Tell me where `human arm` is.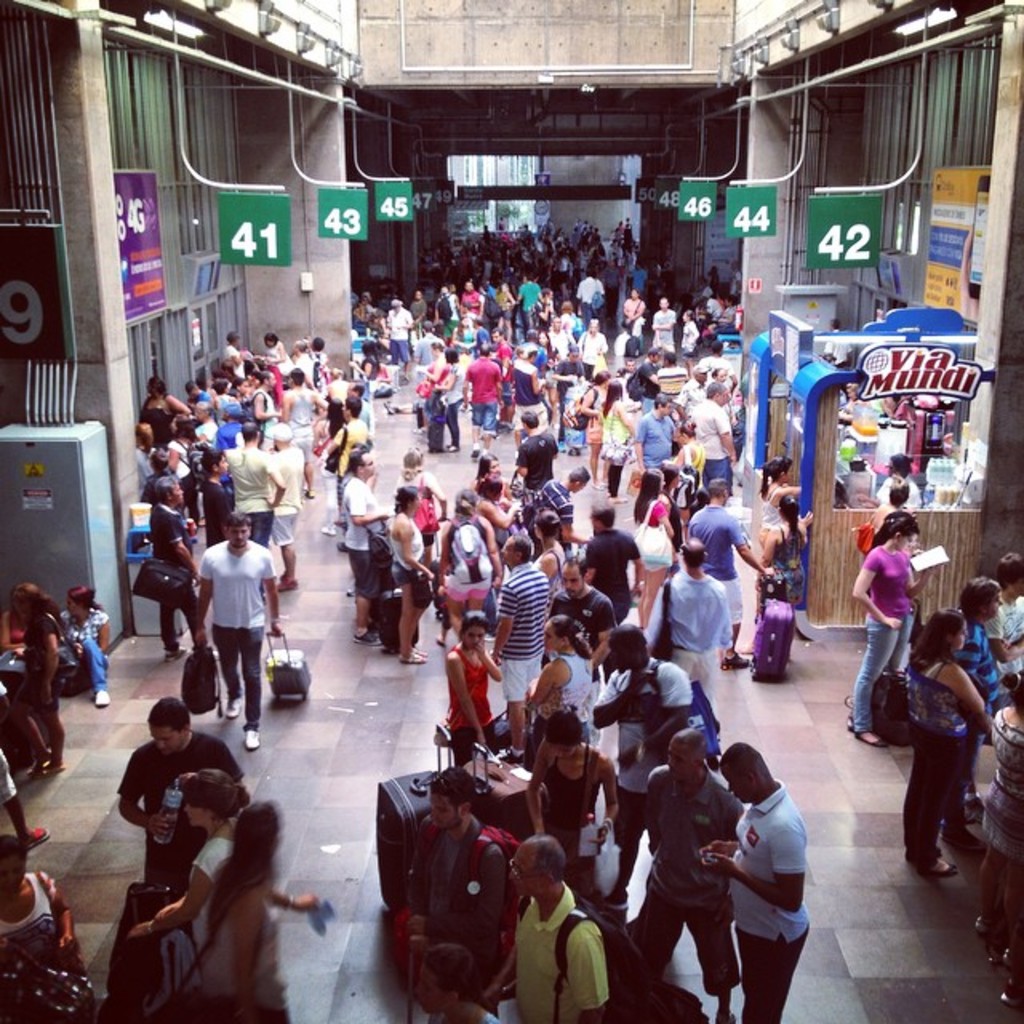
`human arm` is at left=395, top=515, right=440, bottom=581.
